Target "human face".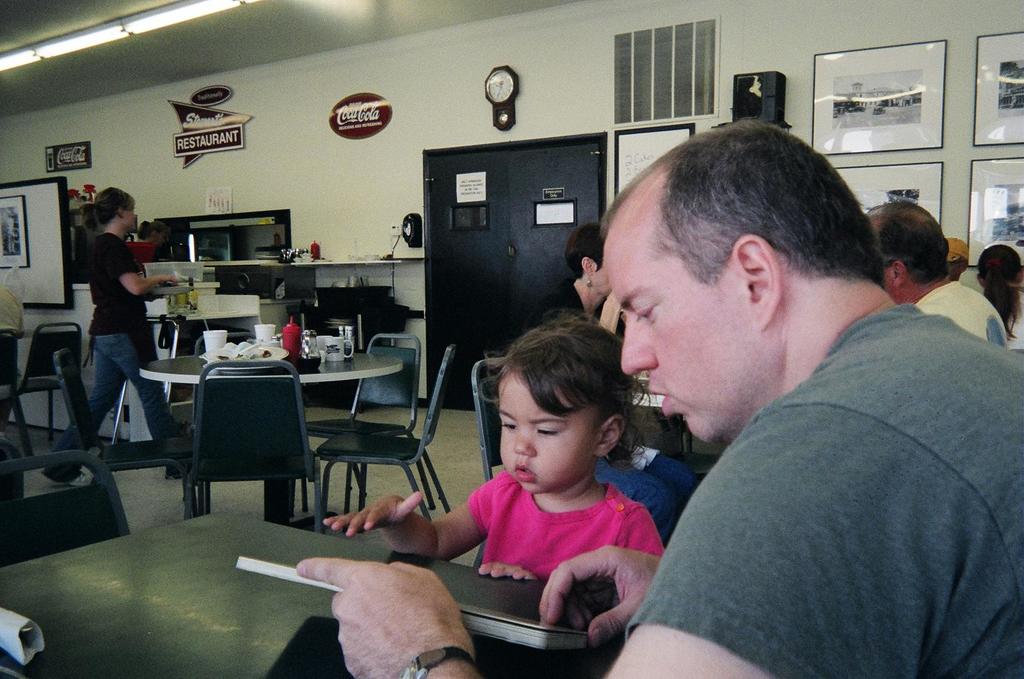
Target region: left=593, top=263, right=608, bottom=300.
